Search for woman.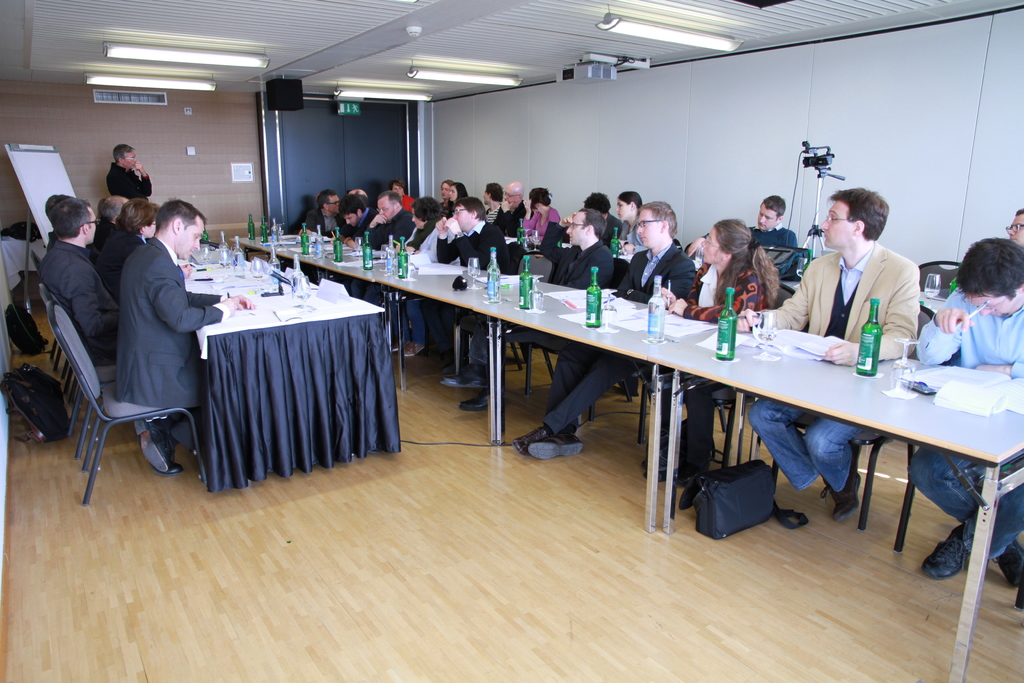
Found at {"x1": 524, "y1": 186, "x2": 565, "y2": 243}.
